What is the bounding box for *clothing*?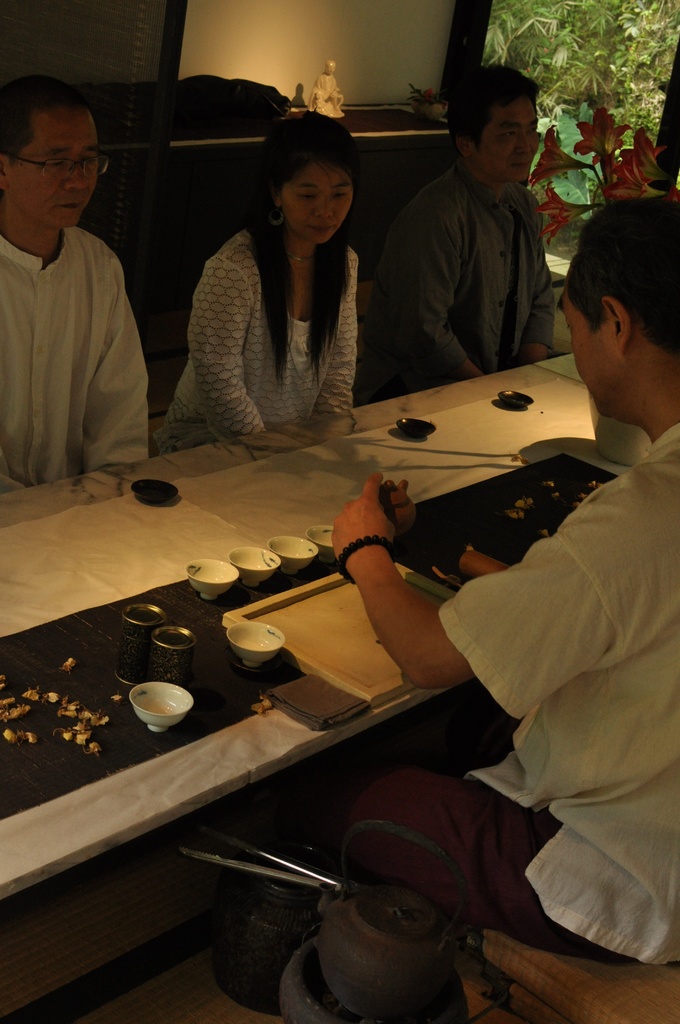
detection(158, 227, 360, 452).
